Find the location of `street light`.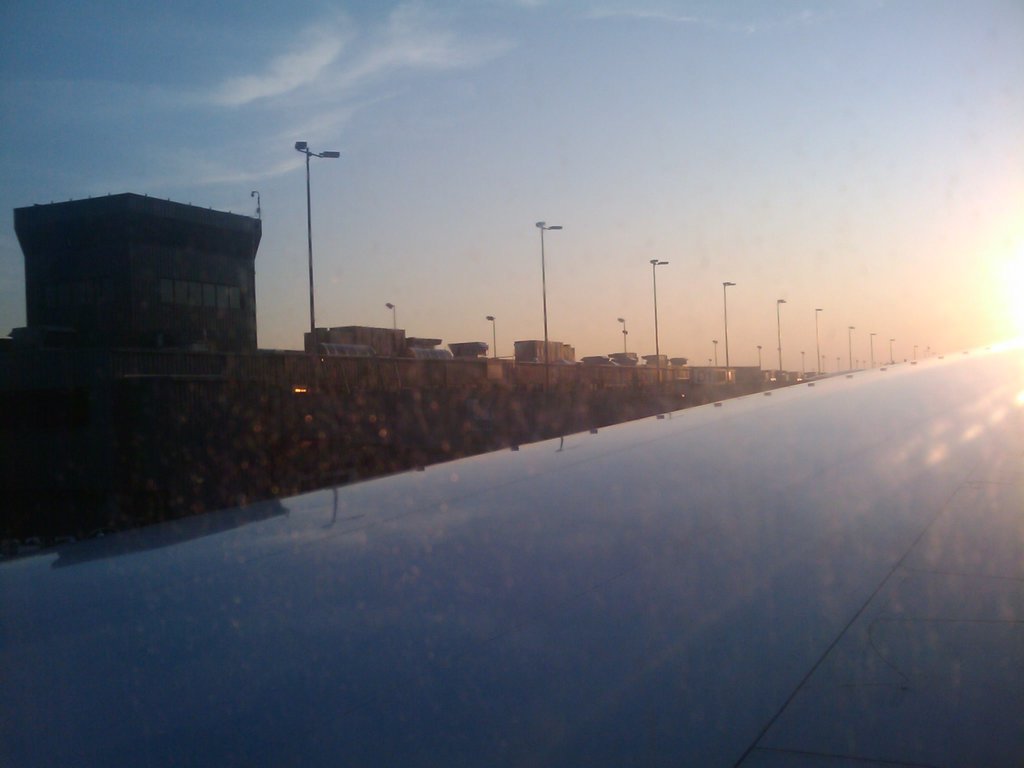
Location: [754, 344, 767, 373].
